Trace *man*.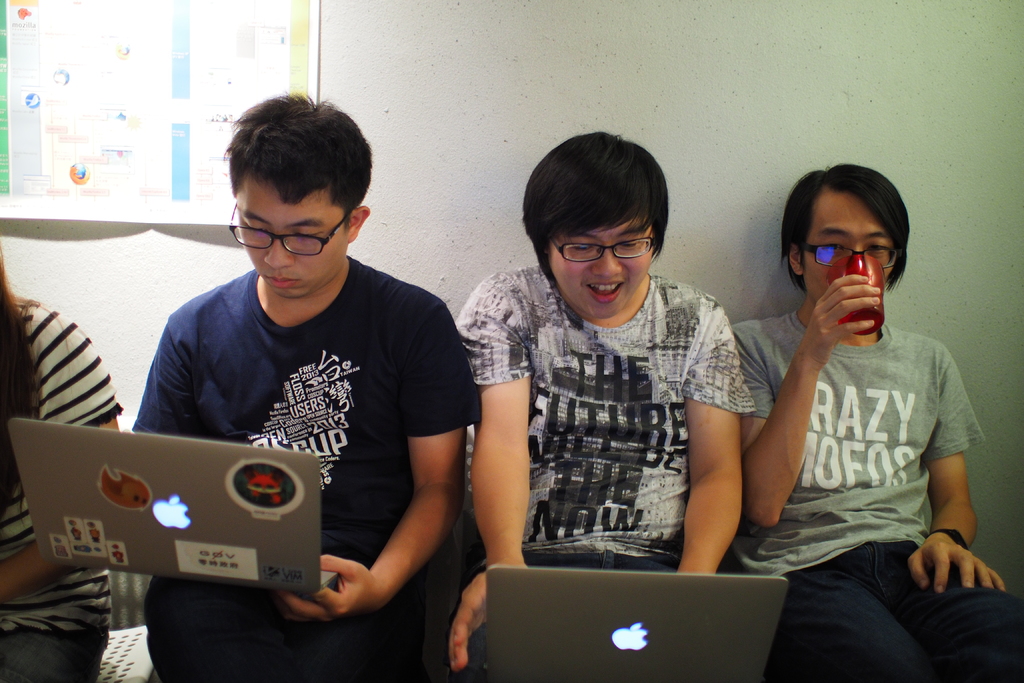
Traced to detection(433, 129, 751, 682).
